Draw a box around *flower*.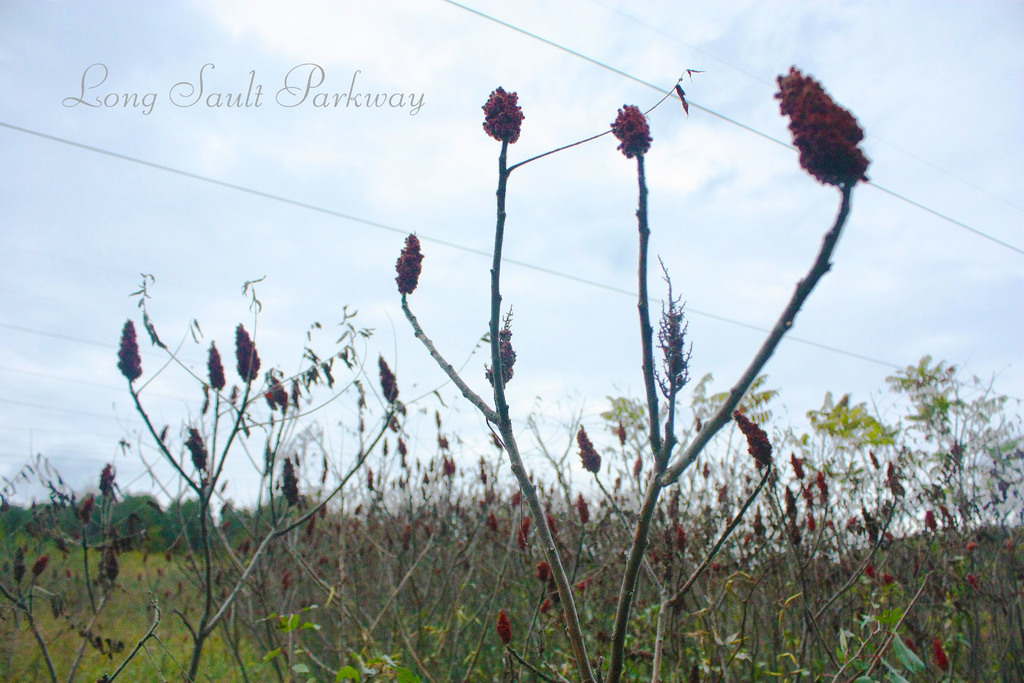
bbox=(770, 63, 871, 187).
